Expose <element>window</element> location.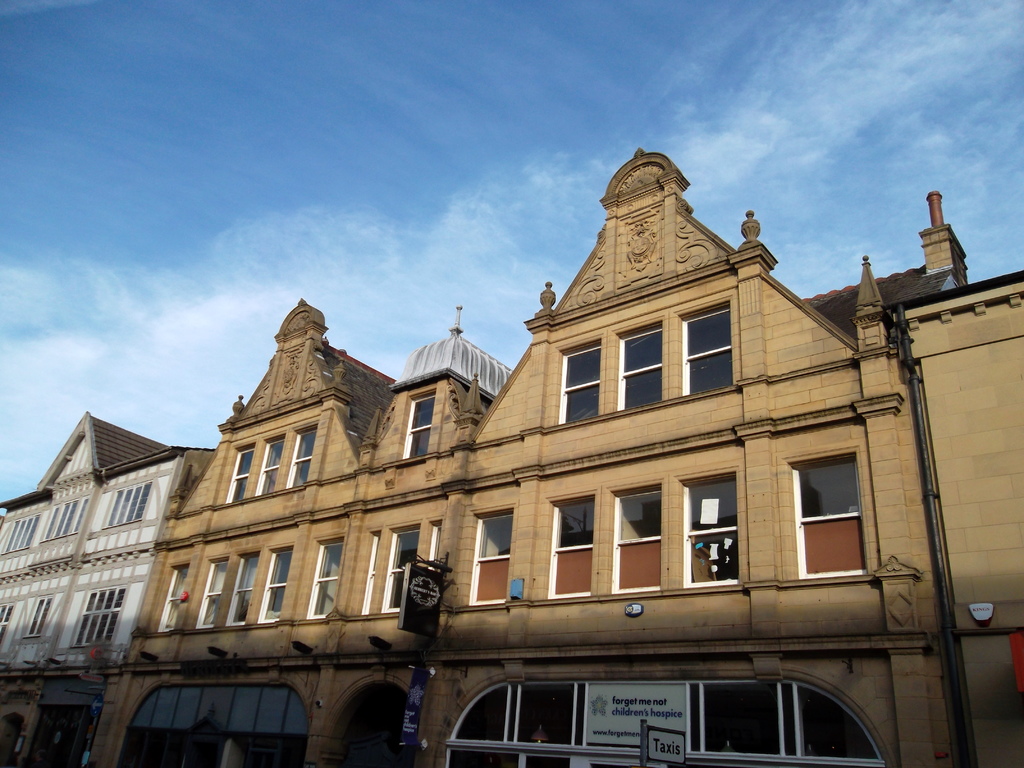
Exposed at <box>554,331,598,433</box>.
